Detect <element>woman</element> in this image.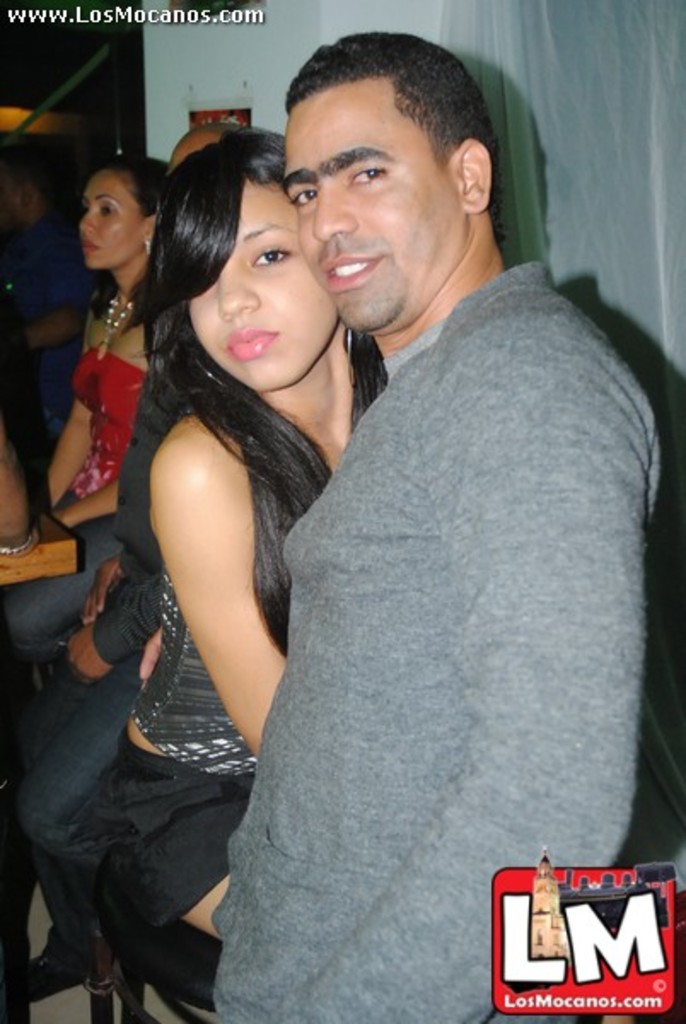
Detection: <box>0,147,172,654</box>.
